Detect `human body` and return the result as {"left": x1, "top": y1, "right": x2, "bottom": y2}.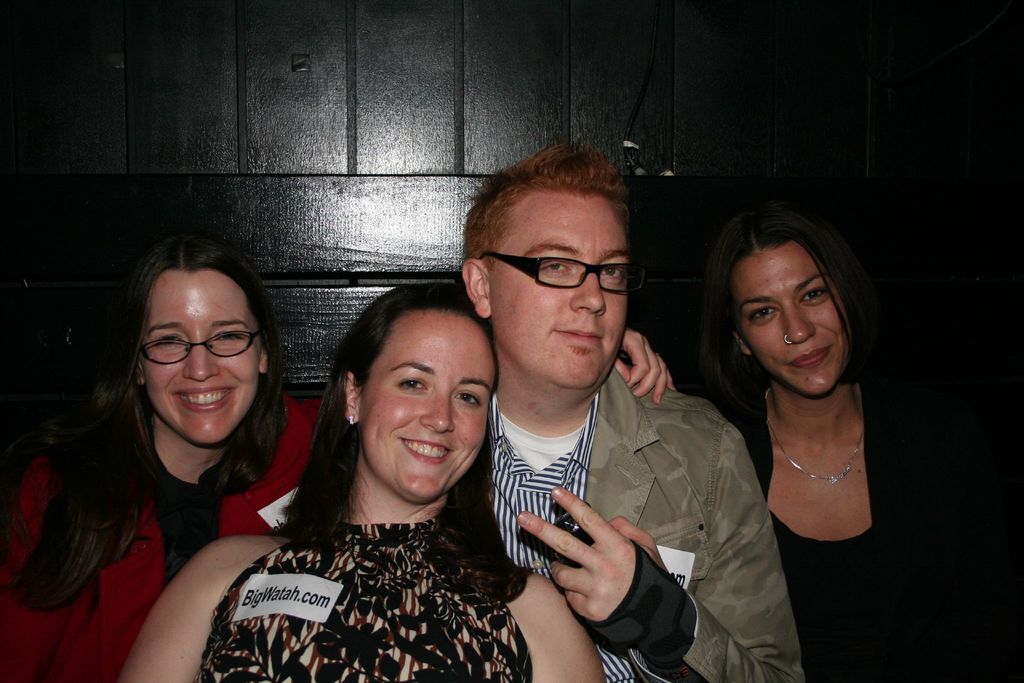
{"left": 0, "top": 236, "right": 322, "bottom": 682}.
